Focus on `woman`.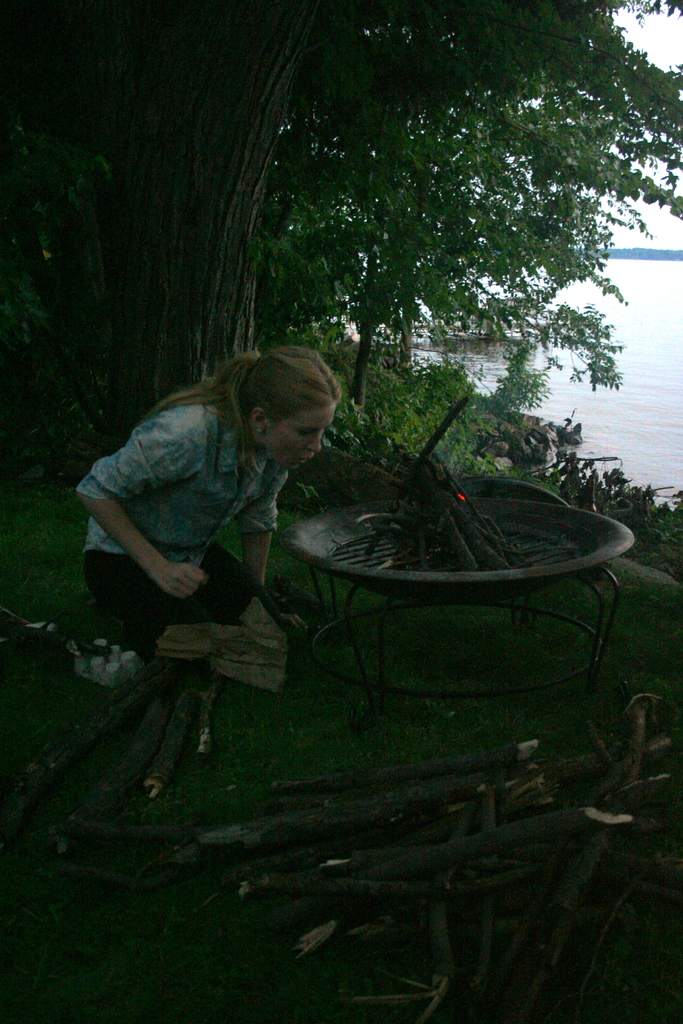
Focused at bbox(69, 330, 365, 833).
